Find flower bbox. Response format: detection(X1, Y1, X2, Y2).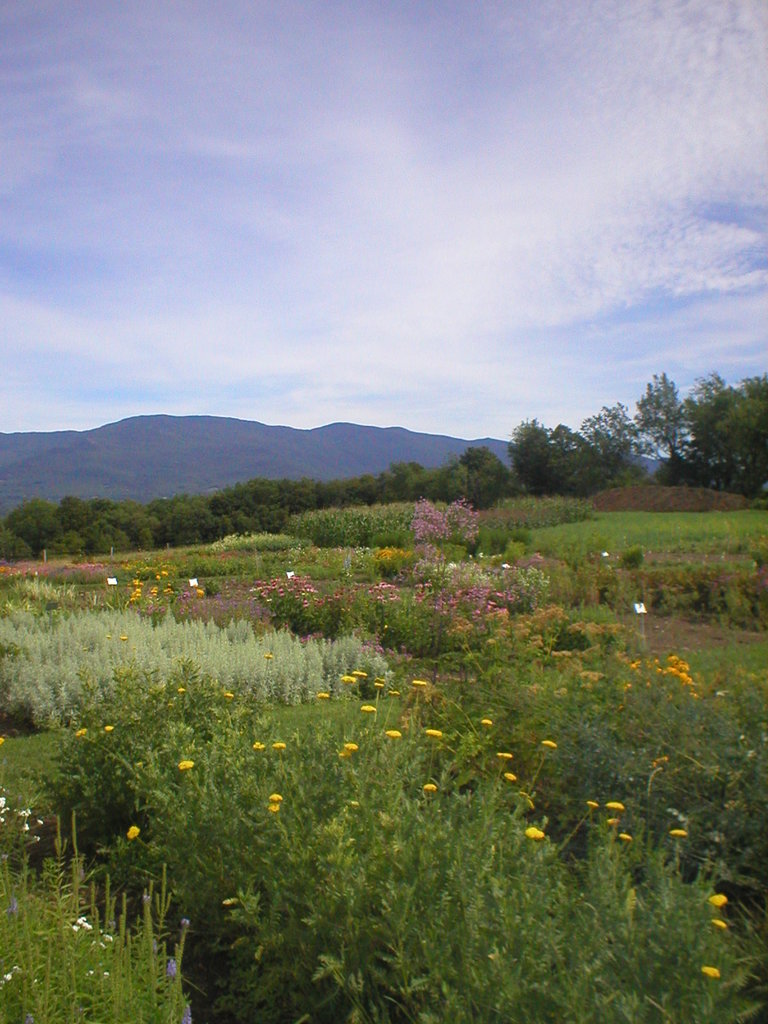
detection(607, 801, 624, 809).
